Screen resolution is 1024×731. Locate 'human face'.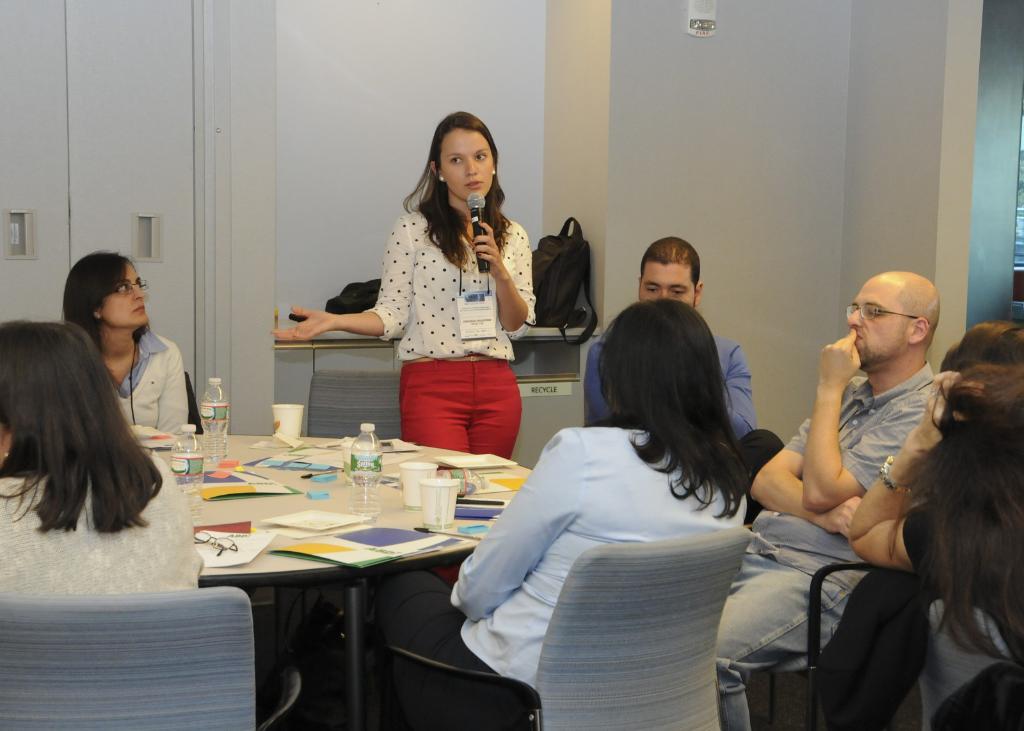
[x1=639, y1=264, x2=693, y2=305].
